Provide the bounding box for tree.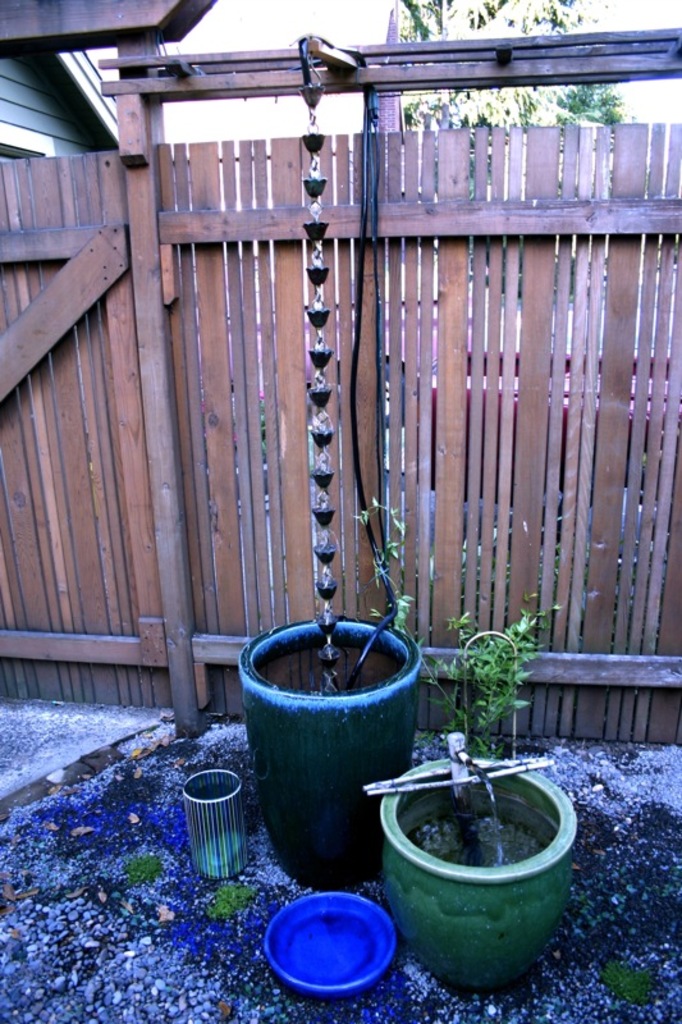
crop(394, 0, 613, 132).
